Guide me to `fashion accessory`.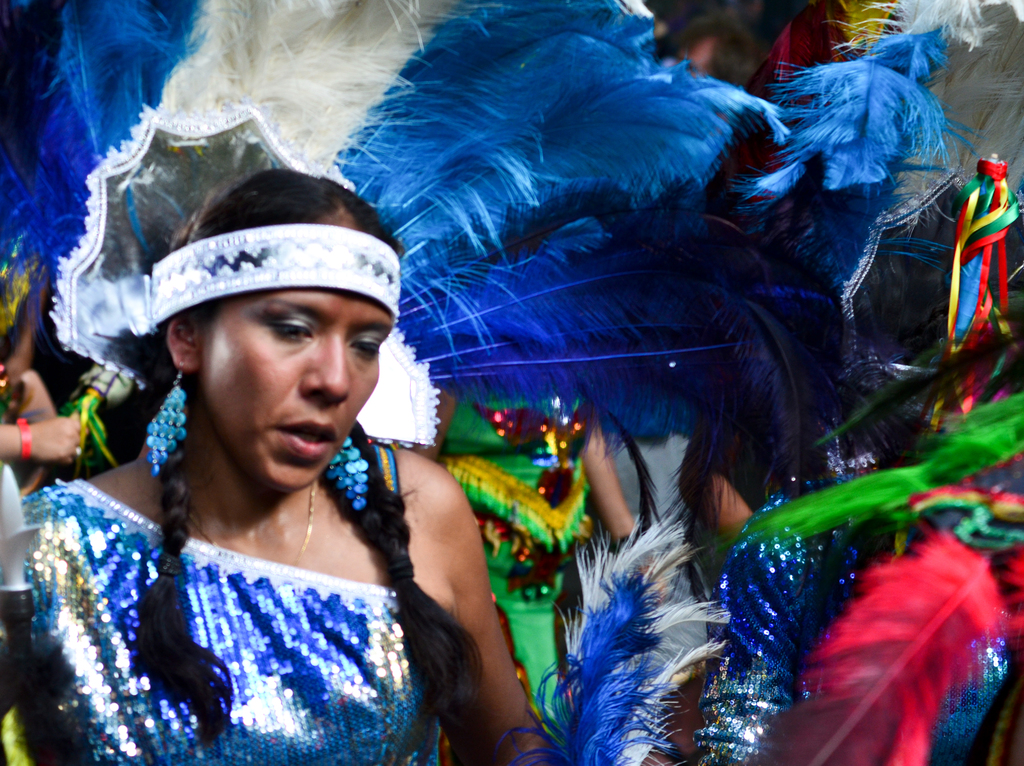
Guidance: Rect(150, 218, 393, 331).
